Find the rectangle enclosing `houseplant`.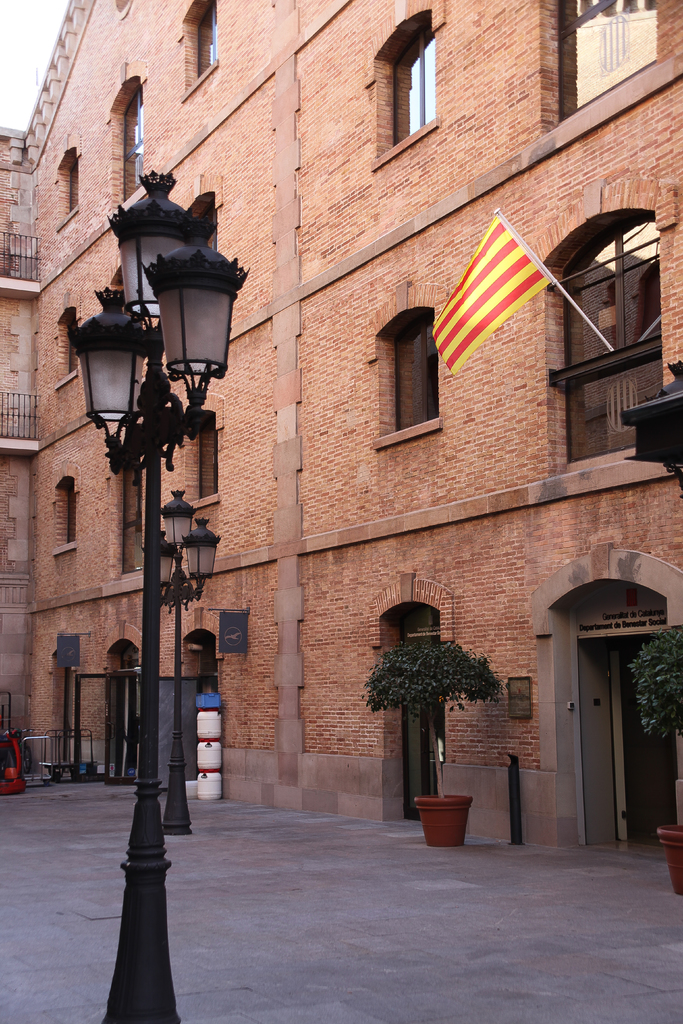
(358, 630, 506, 847).
